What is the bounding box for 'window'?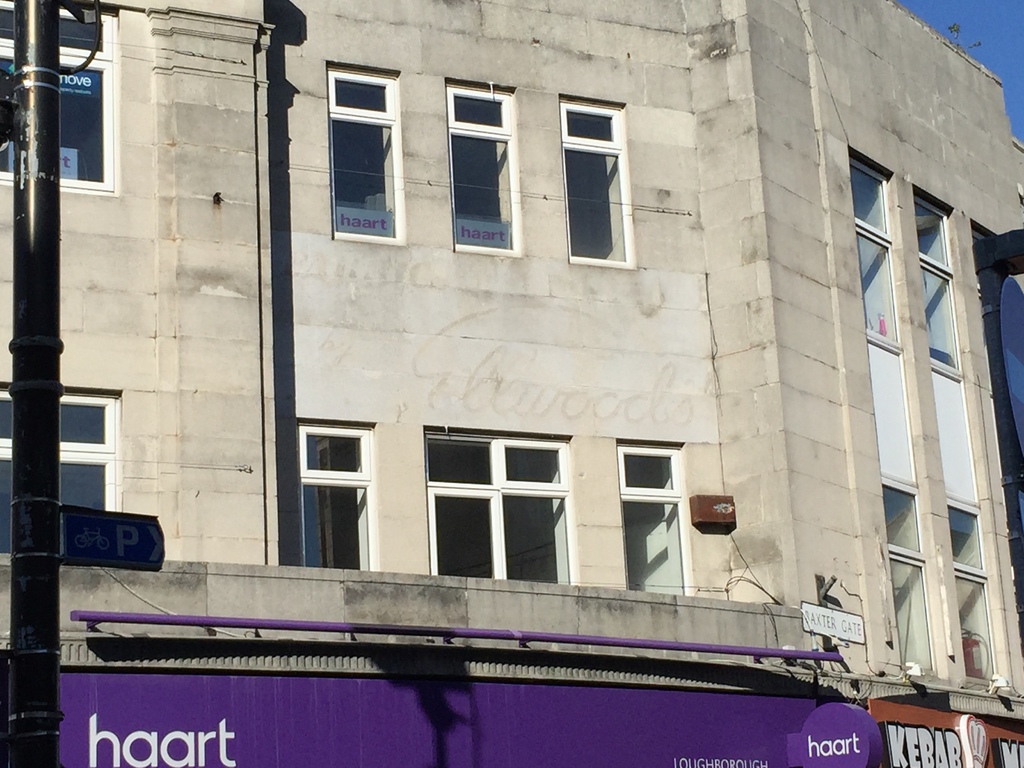
<box>849,147,903,337</box>.
